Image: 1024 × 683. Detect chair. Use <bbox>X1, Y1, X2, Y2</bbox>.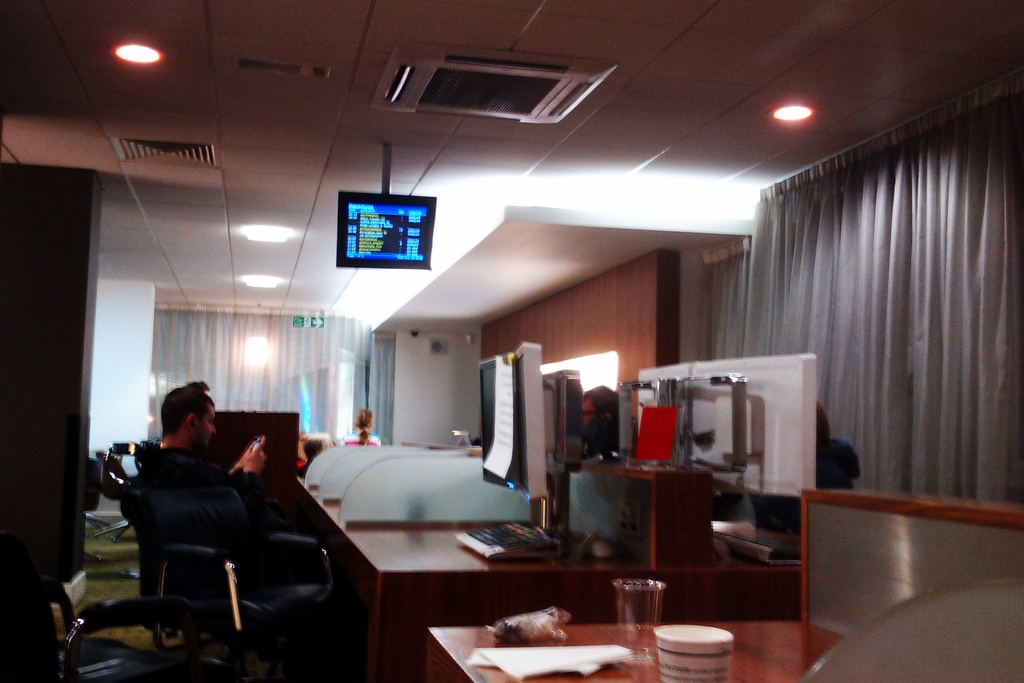
<bbox>94, 441, 147, 548</bbox>.
